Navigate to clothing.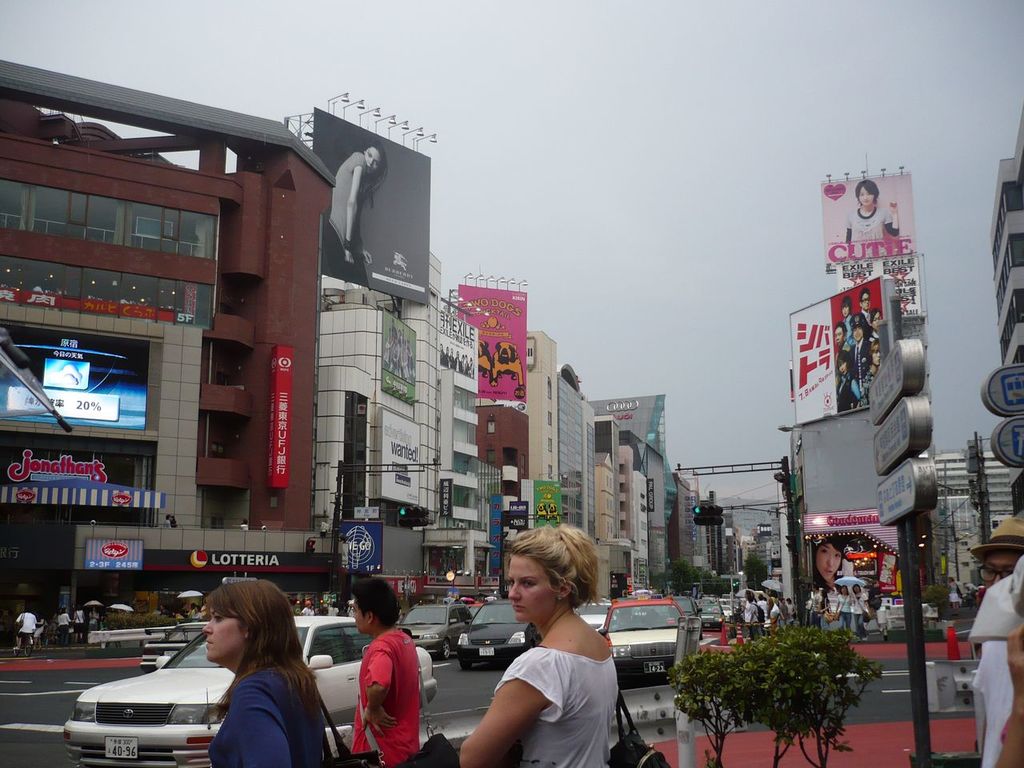
Navigation target: <region>33, 614, 44, 638</region>.
